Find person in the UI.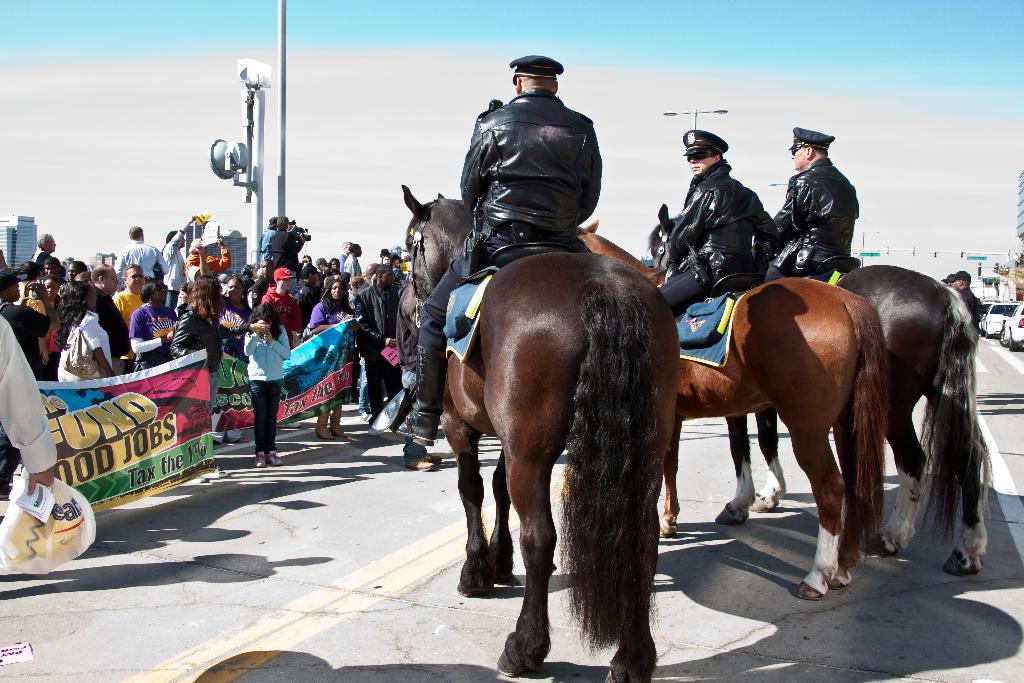
UI element at [left=261, top=266, right=302, bottom=349].
